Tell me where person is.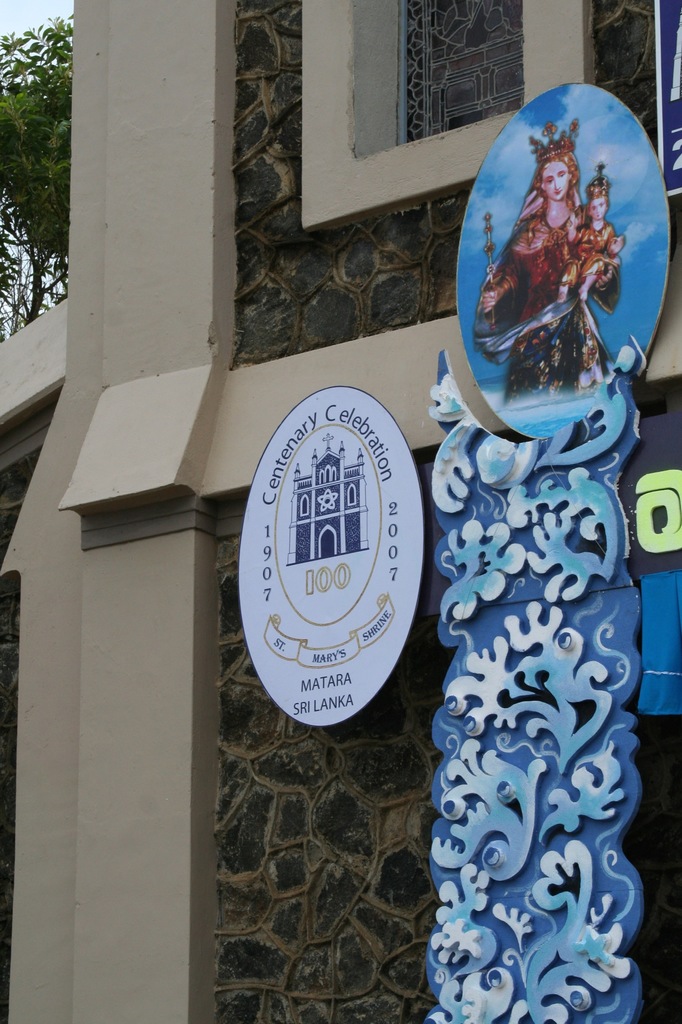
person is at BBox(472, 130, 630, 401).
